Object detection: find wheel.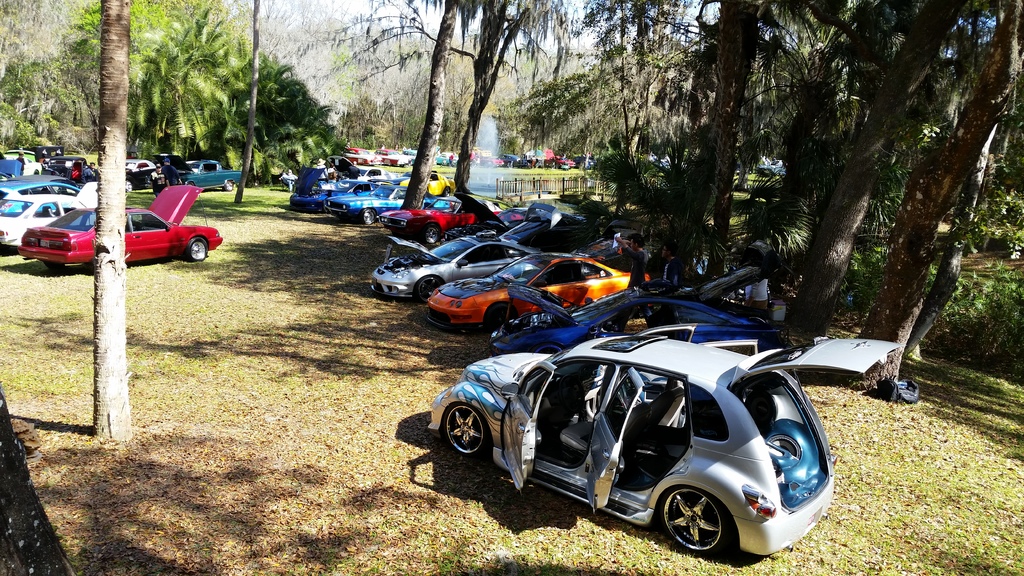
l=399, t=164, r=406, b=169.
